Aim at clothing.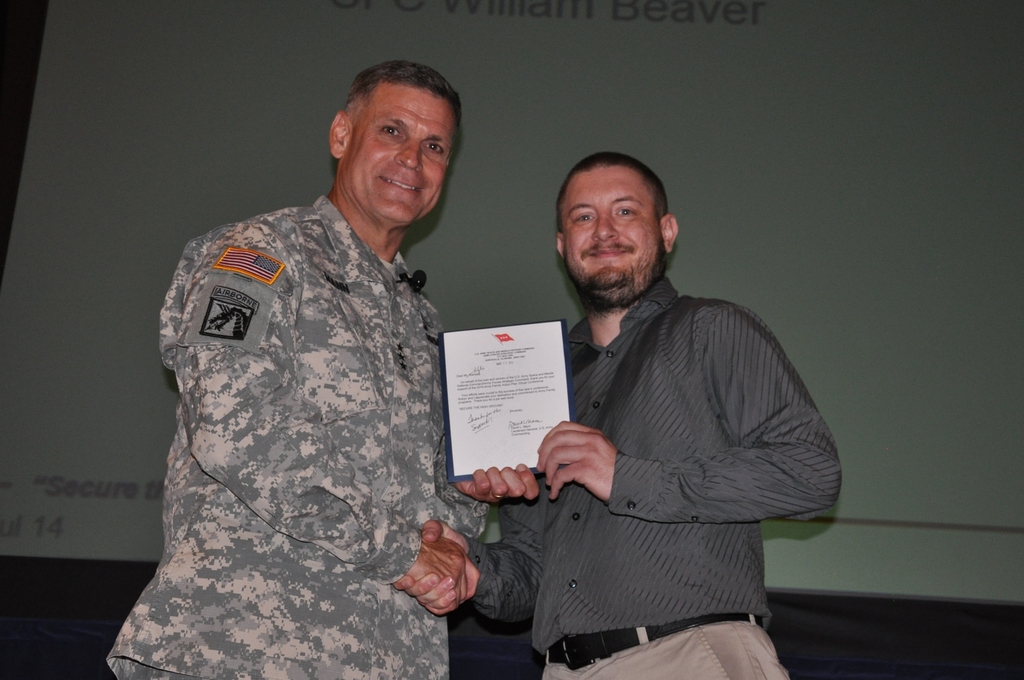
Aimed at <region>77, 161, 513, 672</region>.
